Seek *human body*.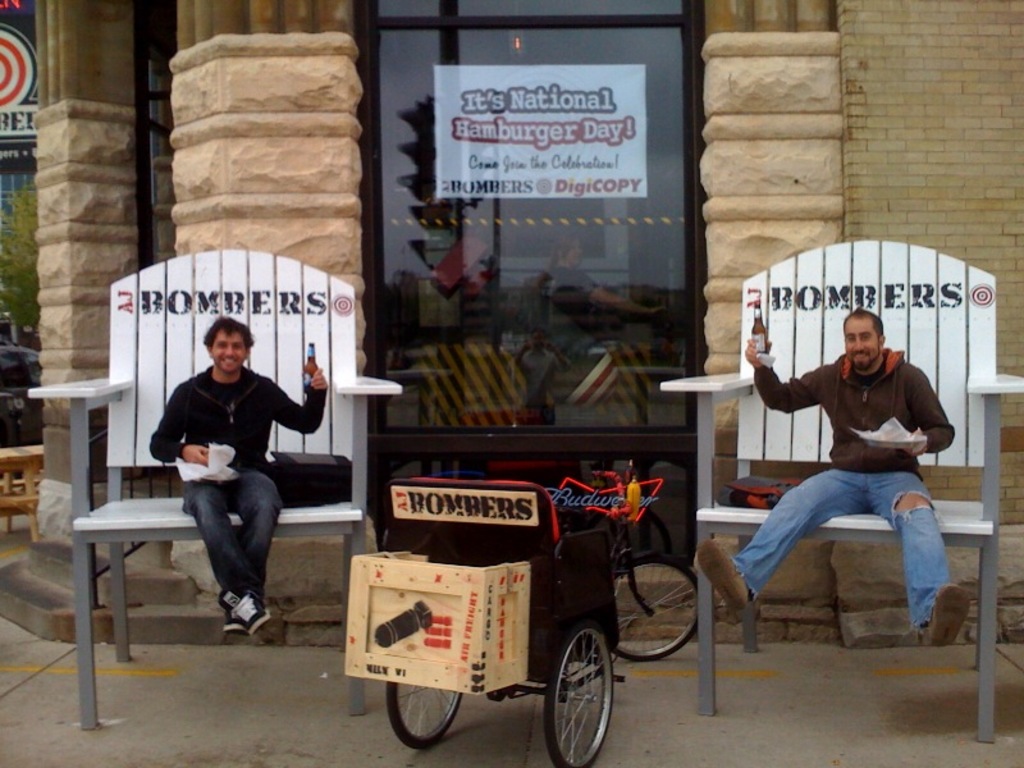
(x1=740, y1=282, x2=957, y2=663).
